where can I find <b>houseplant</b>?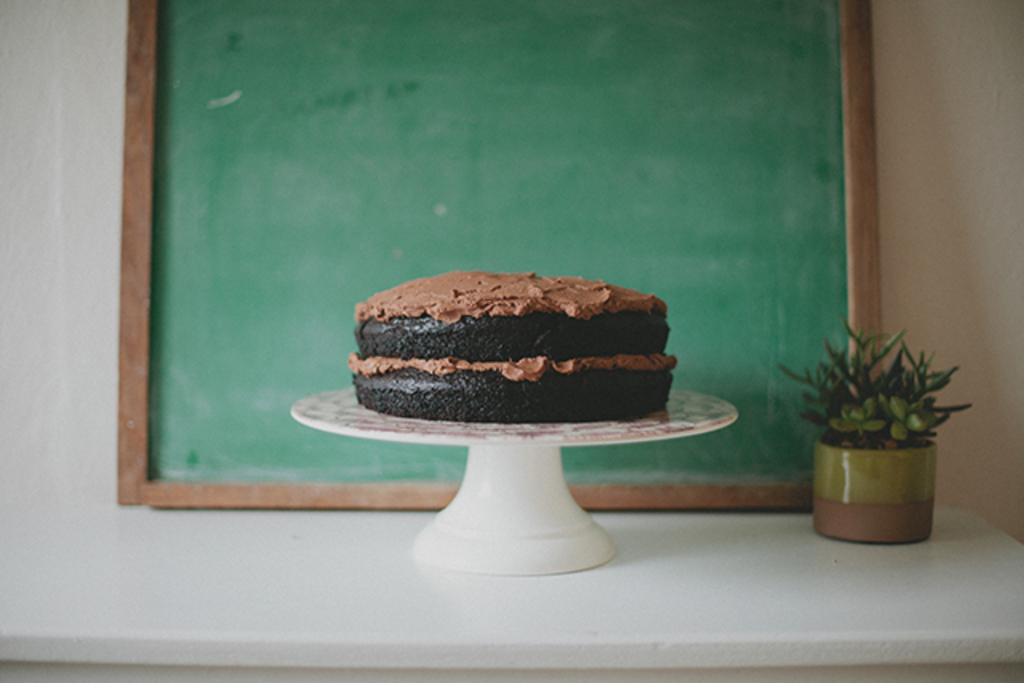
You can find it at [790,286,965,525].
